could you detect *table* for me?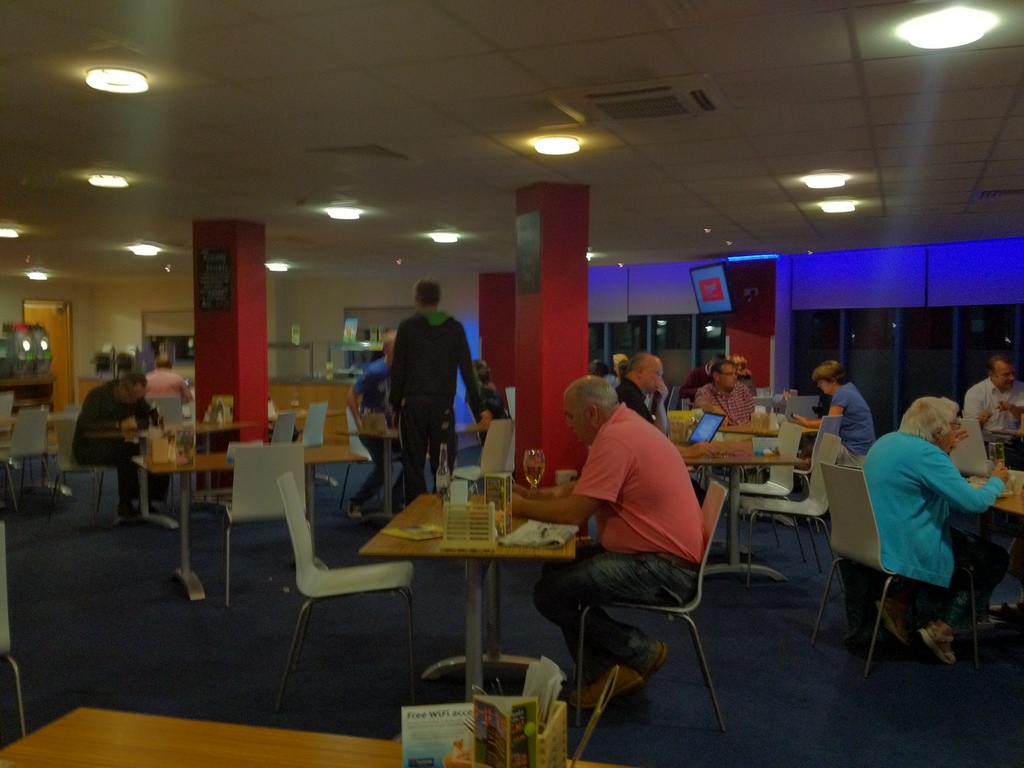
Detection result: l=680, t=452, r=801, b=584.
